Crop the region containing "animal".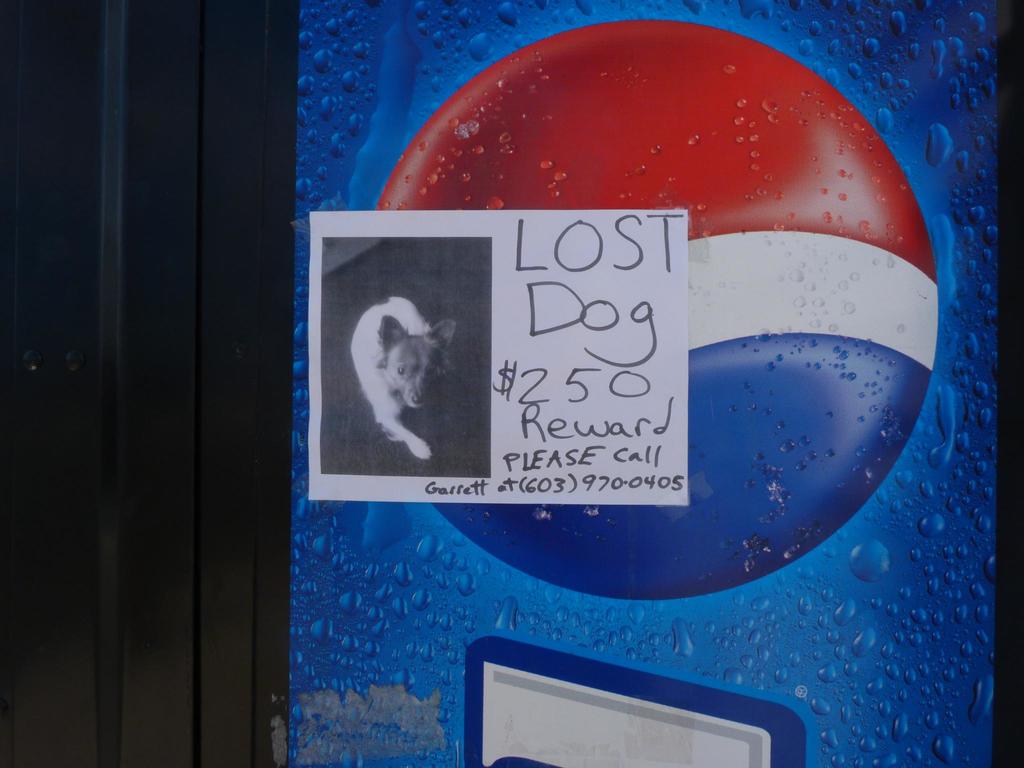
Crop region: {"left": 332, "top": 287, "right": 465, "bottom": 458}.
